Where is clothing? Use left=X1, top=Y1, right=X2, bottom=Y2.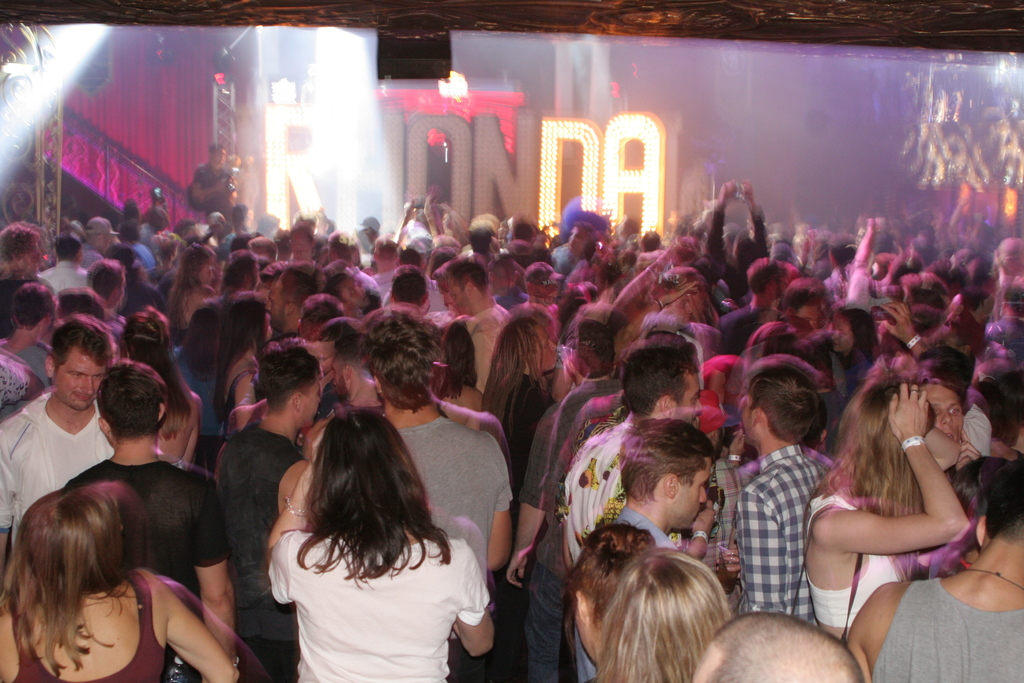
left=220, top=233, right=233, bottom=258.
